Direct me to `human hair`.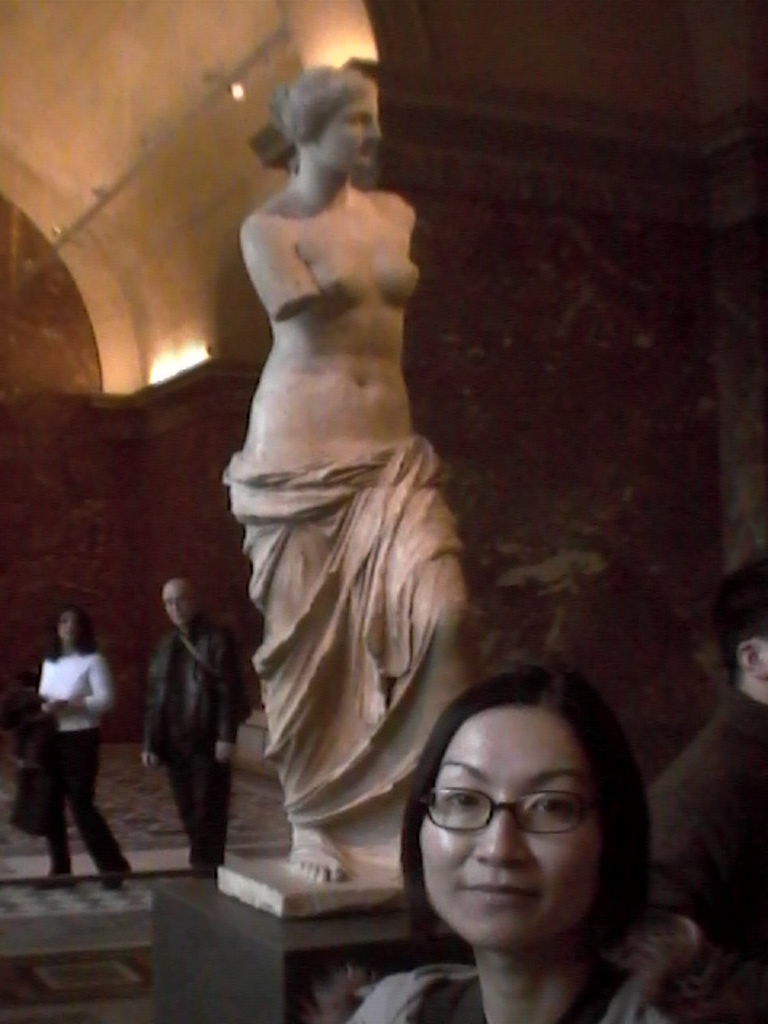
Direction: x1=402, y1=659, x2=653, y2=939.
